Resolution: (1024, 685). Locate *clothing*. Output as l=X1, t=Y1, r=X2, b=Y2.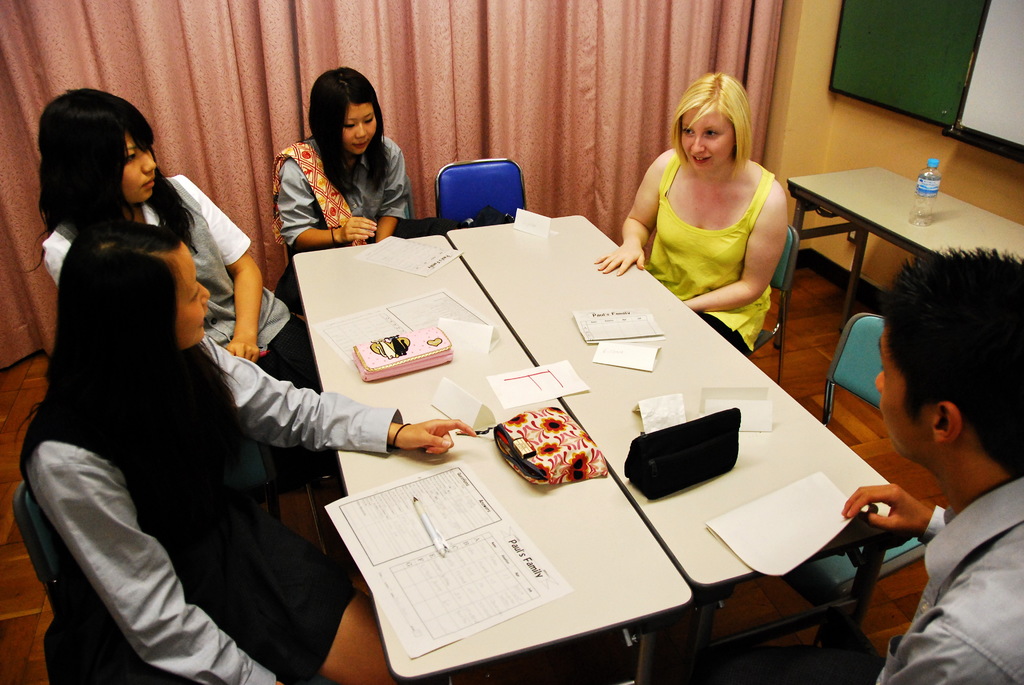
l=660, t=472, r=1023, b=684.
